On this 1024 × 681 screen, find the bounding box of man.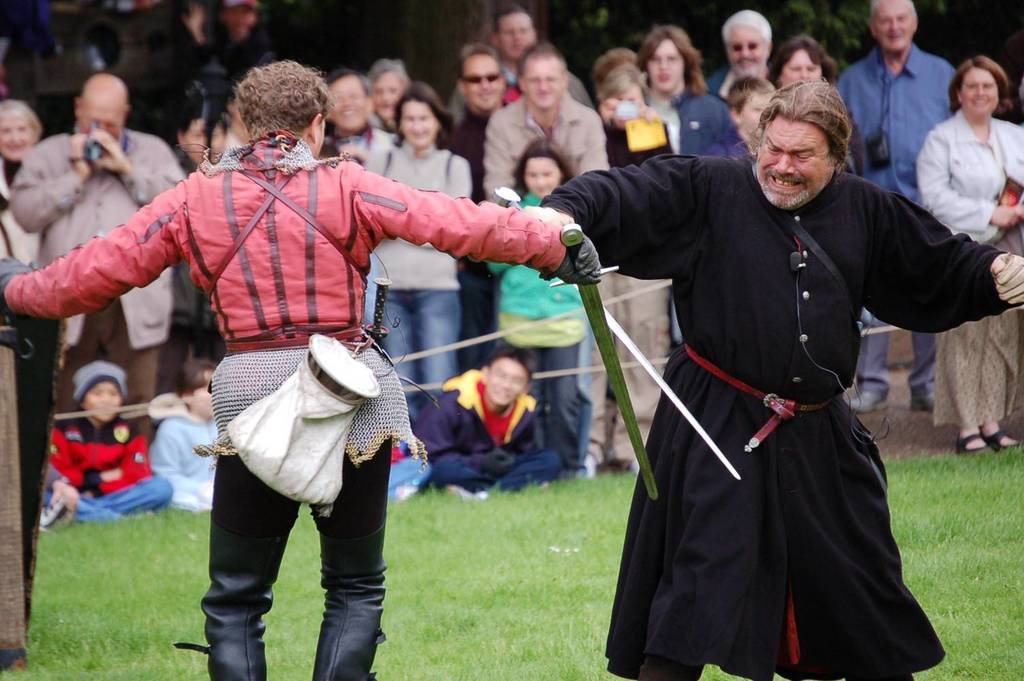
Bounding box: bbox=(841, 0, 959, 414).
